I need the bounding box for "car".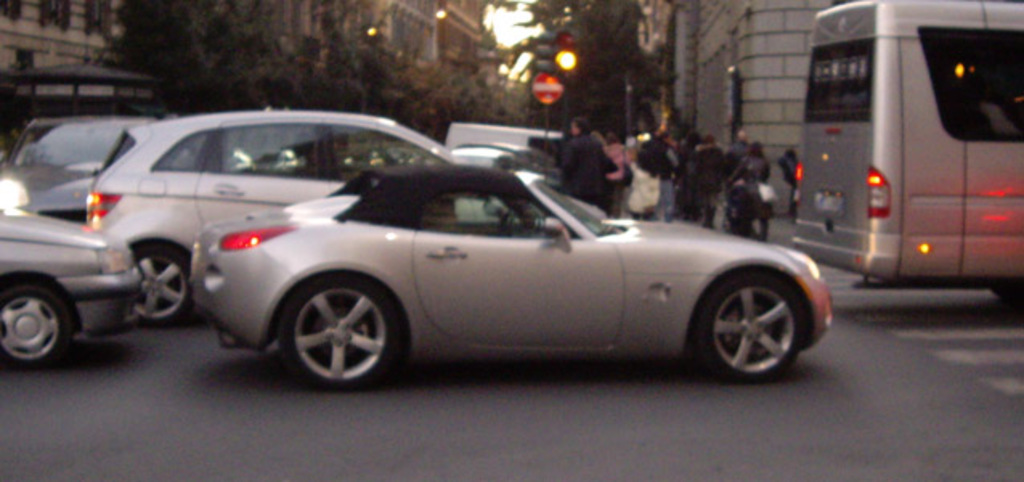
Here it is: (left=0, top=117, right=156, bottom=217).
